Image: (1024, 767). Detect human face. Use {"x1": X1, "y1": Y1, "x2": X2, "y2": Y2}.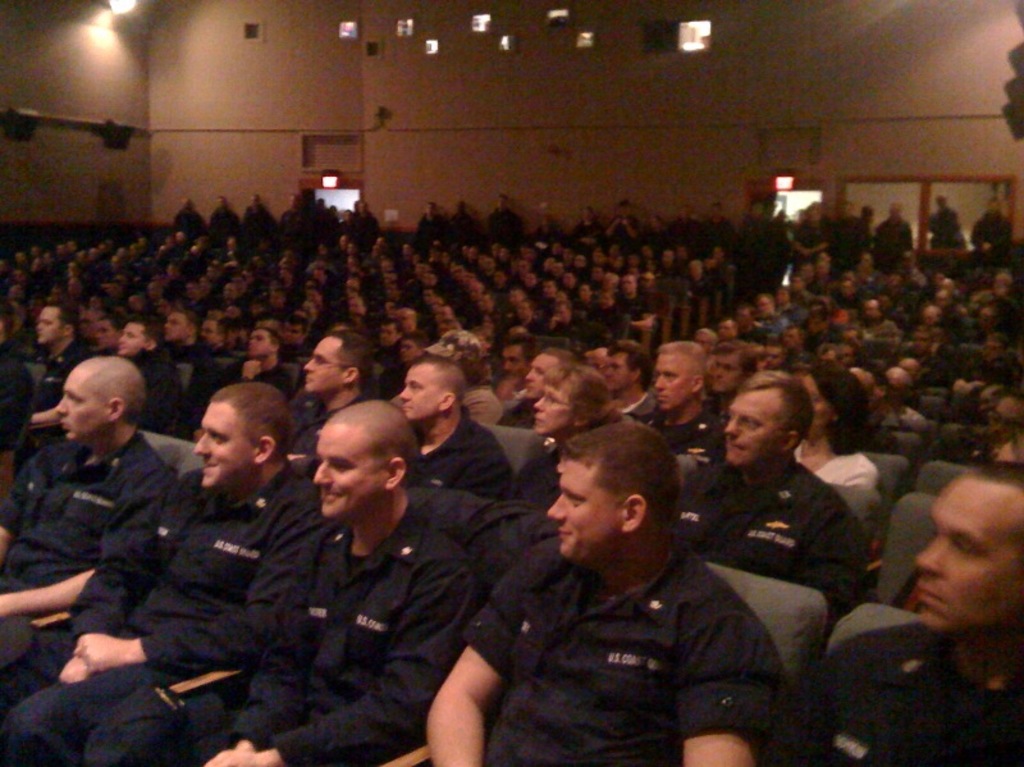
{"x1": 654, "y1": 355, "x2": 690, "y2": 407}.
